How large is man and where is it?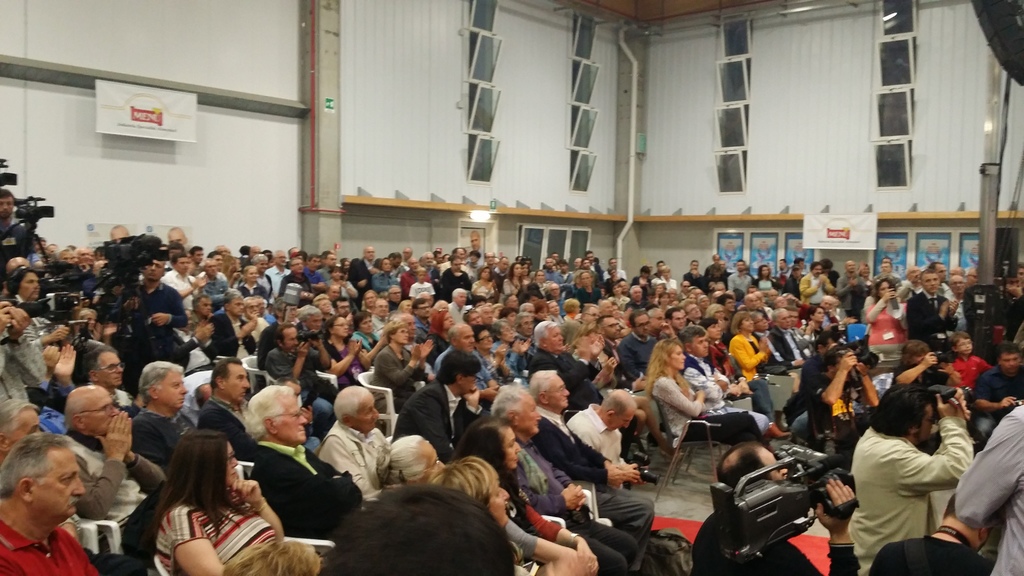
Bounding box: x1=863 y1=486 x2=990 y2=575.
